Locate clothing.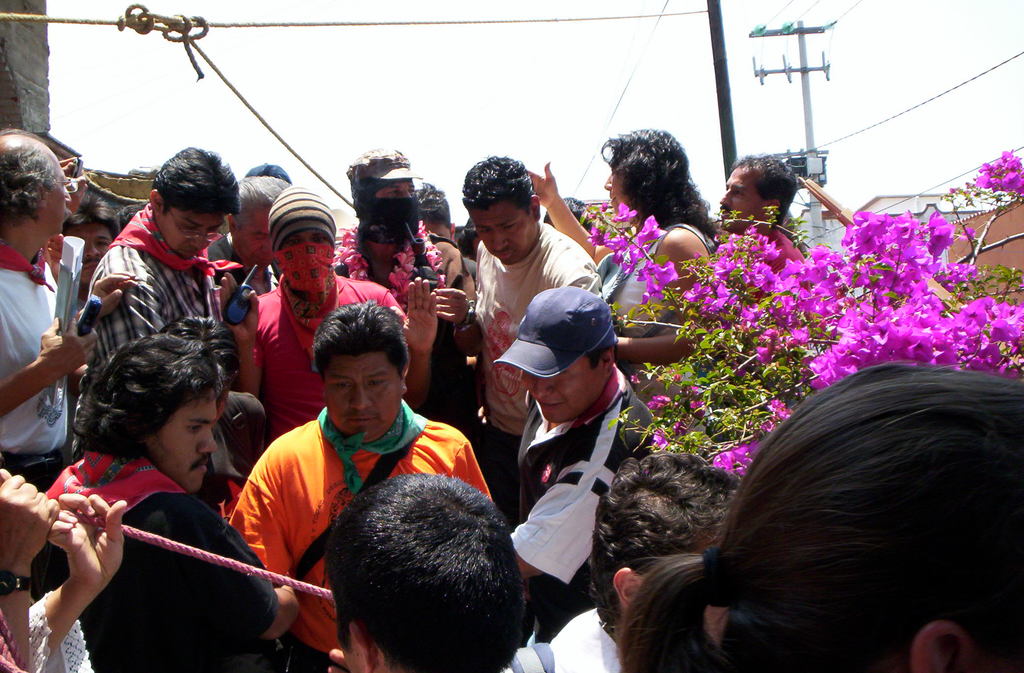
Bounding box: {"left": 500, "top": 609, "right": 644, "bottom": 672}.
